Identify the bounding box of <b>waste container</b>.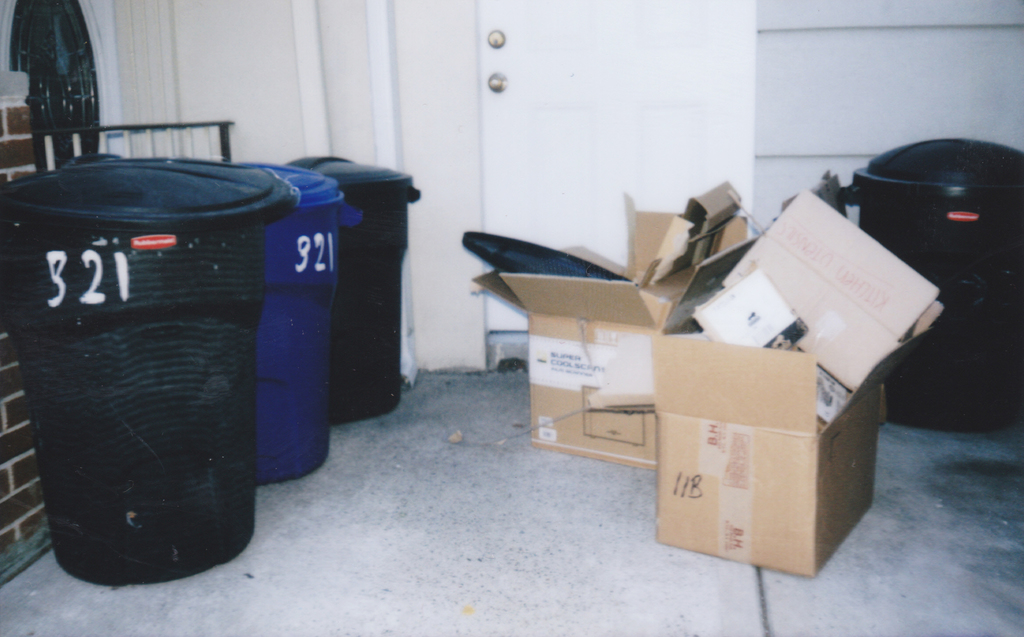
[220, 162, 360, 481].
